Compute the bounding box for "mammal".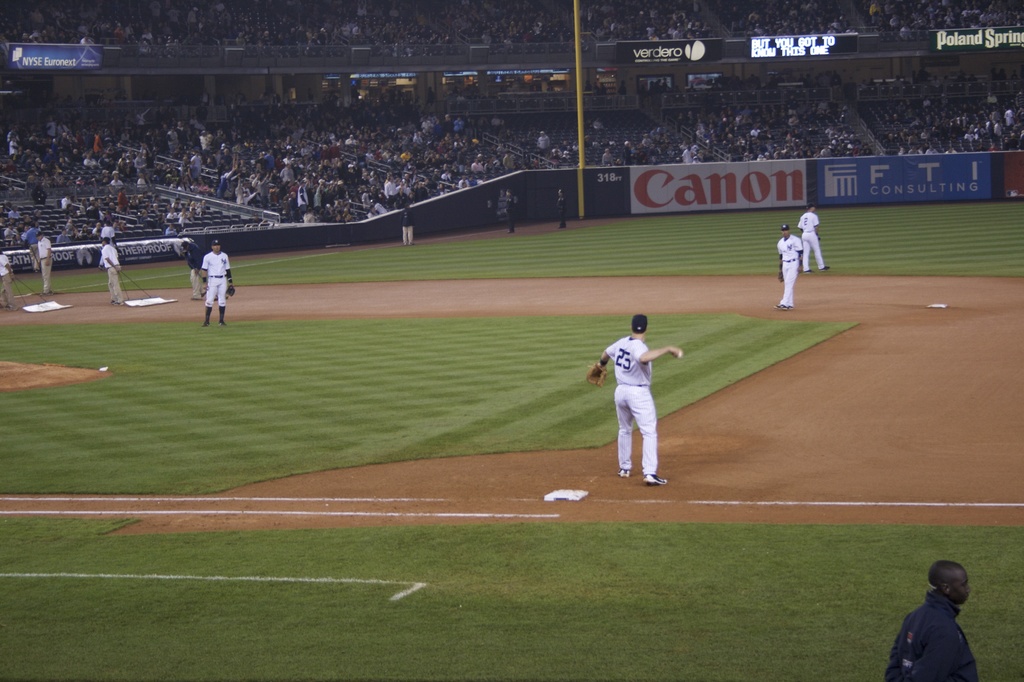
{"x1": 504, "y1": 188, "x2": 514, "y2": 231}.
